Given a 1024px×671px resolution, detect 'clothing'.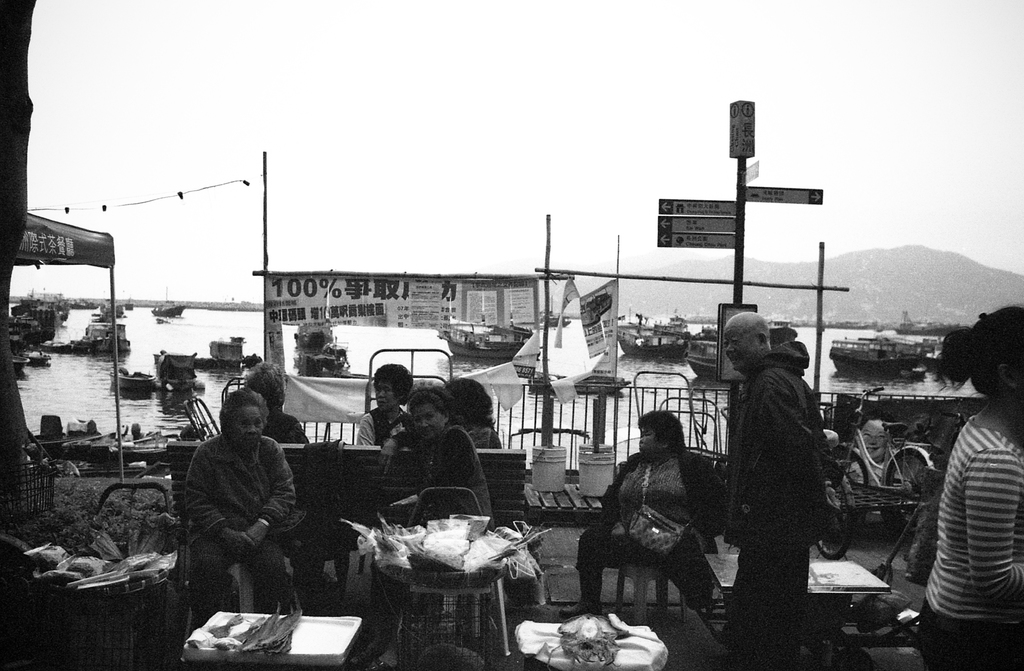
[x1=910, y1=415, x2=1023, y2=670].
